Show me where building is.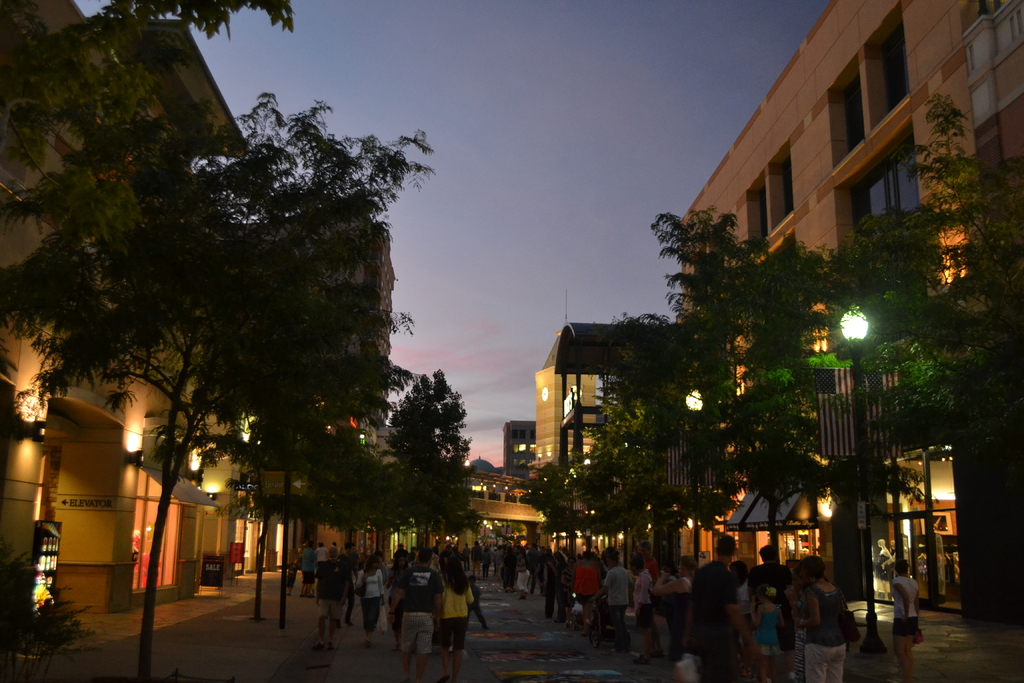
building is at {"left": 532, "top": 313, "right": 684, "bottom": 533}.
